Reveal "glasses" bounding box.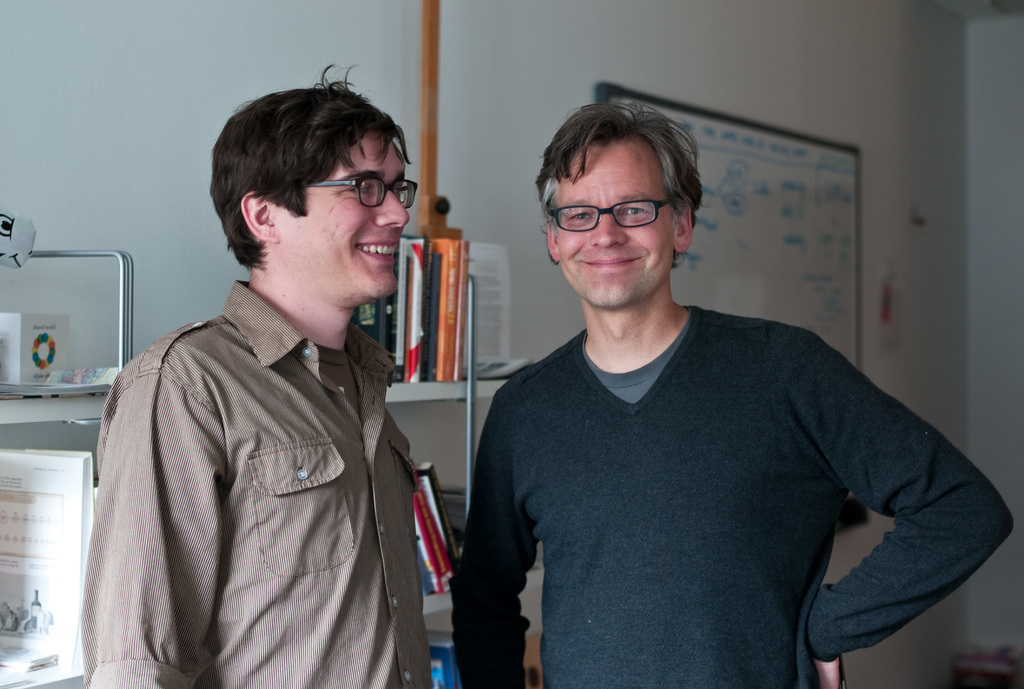
Revealed: [left=543, top=188, right=687, bottom=236].
